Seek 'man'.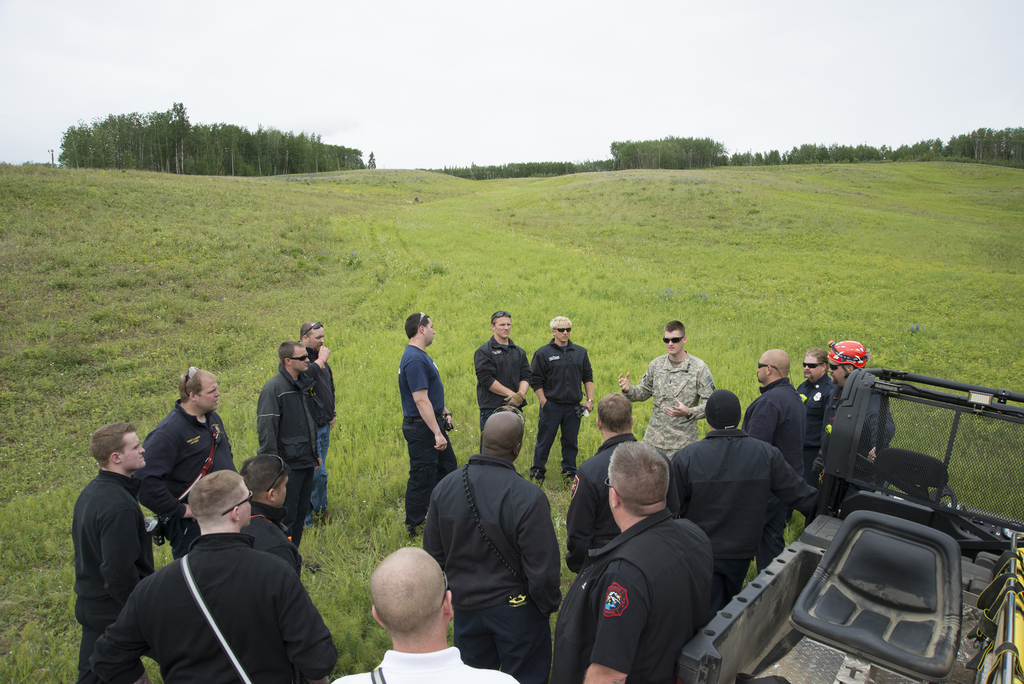
<bbox>790, 350, 844, 437</bbox>.
